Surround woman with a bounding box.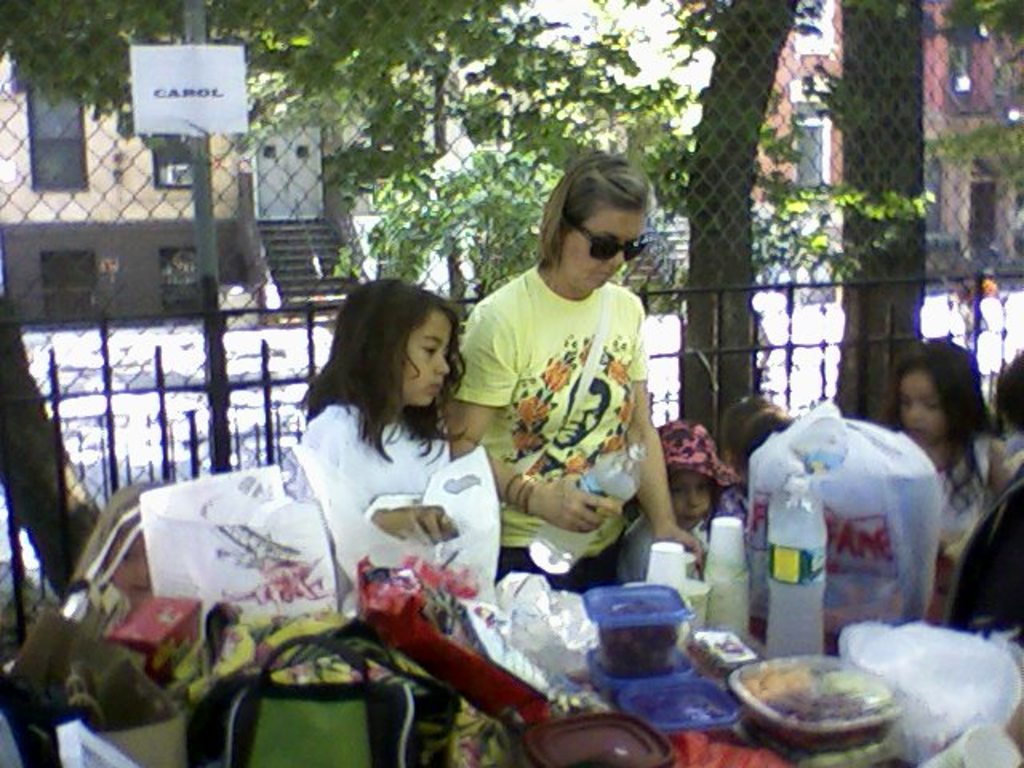
426,150,707,598.
